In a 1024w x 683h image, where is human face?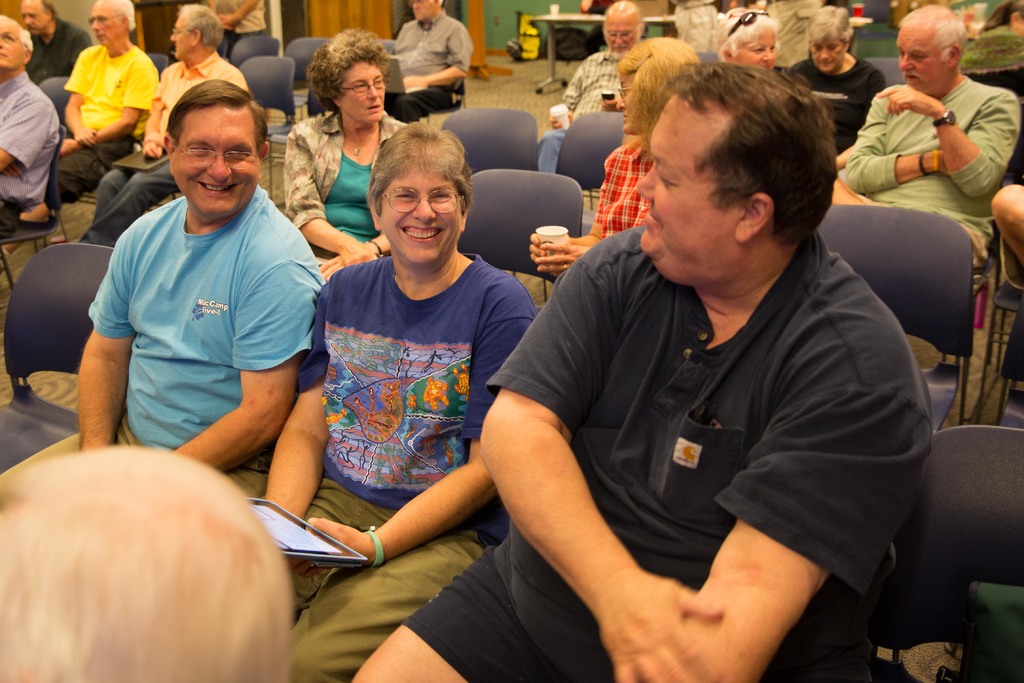
173, 110, 260, 215.
